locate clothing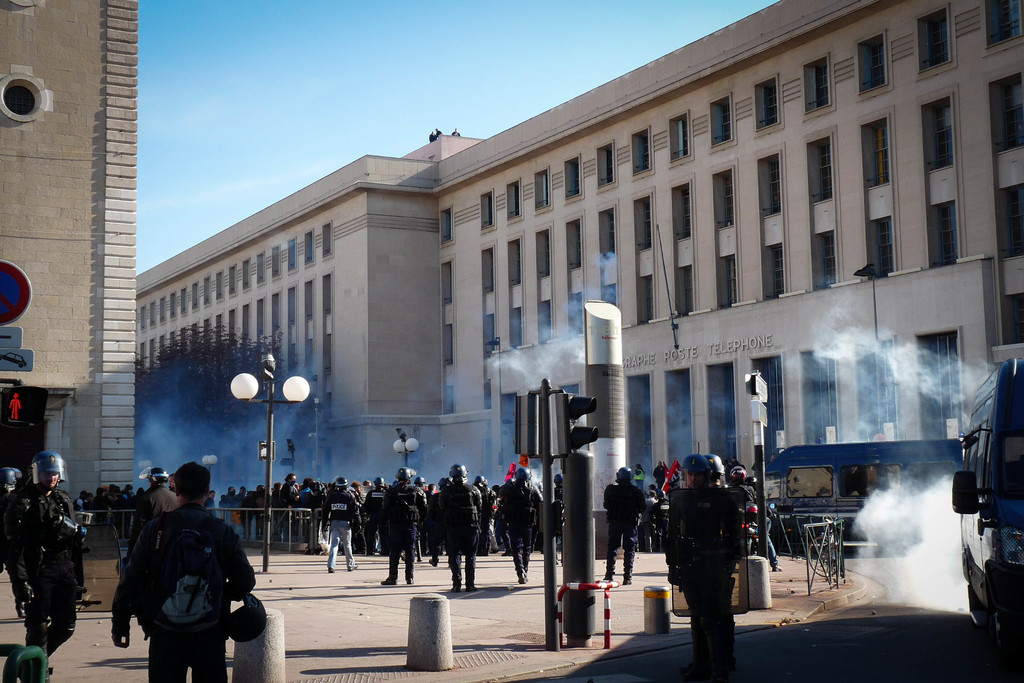
(left=555, top=484, right=566, bottom=505)
